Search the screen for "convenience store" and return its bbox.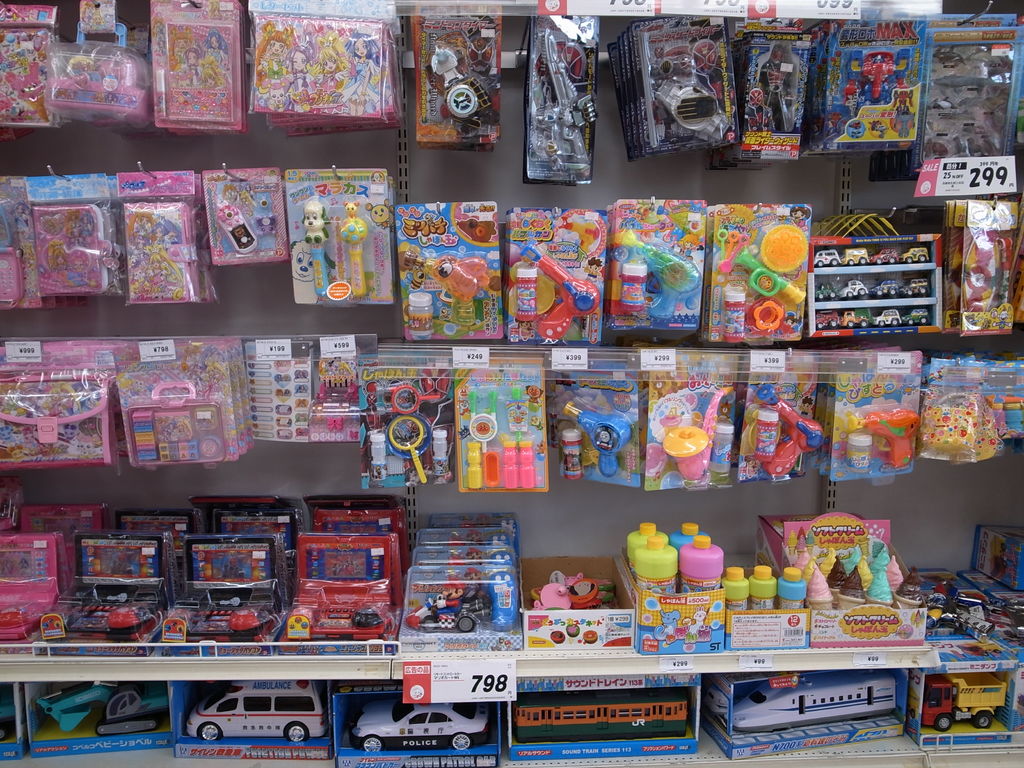
Found: [x1=0, y1=4, x2=1023, y2=767].
